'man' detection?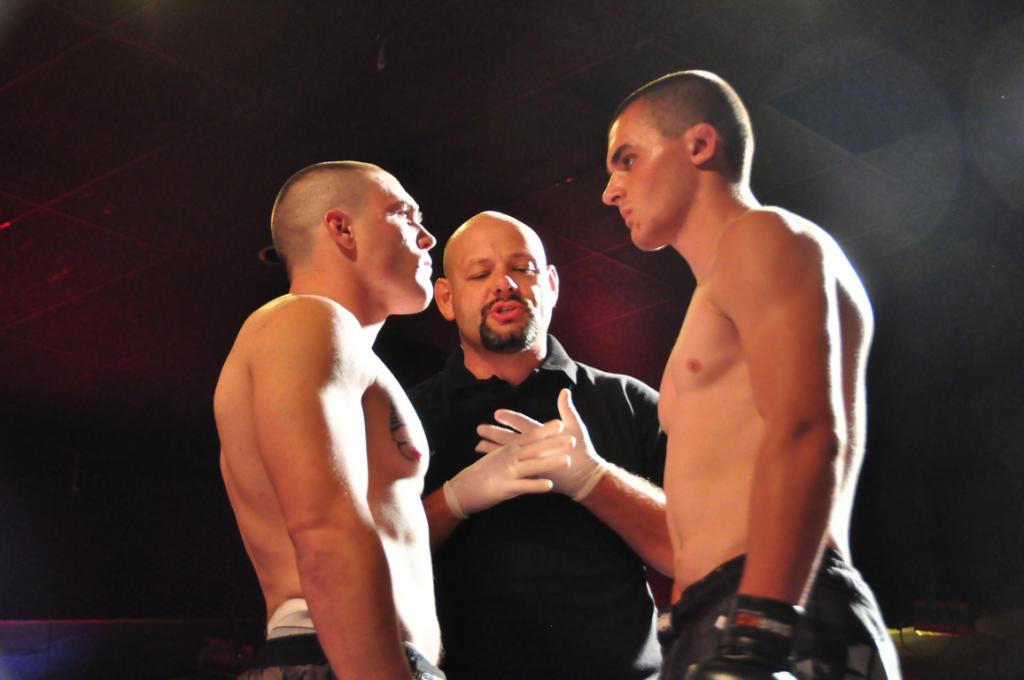
[x1=404, y1=203, x2=673, y2=679]
